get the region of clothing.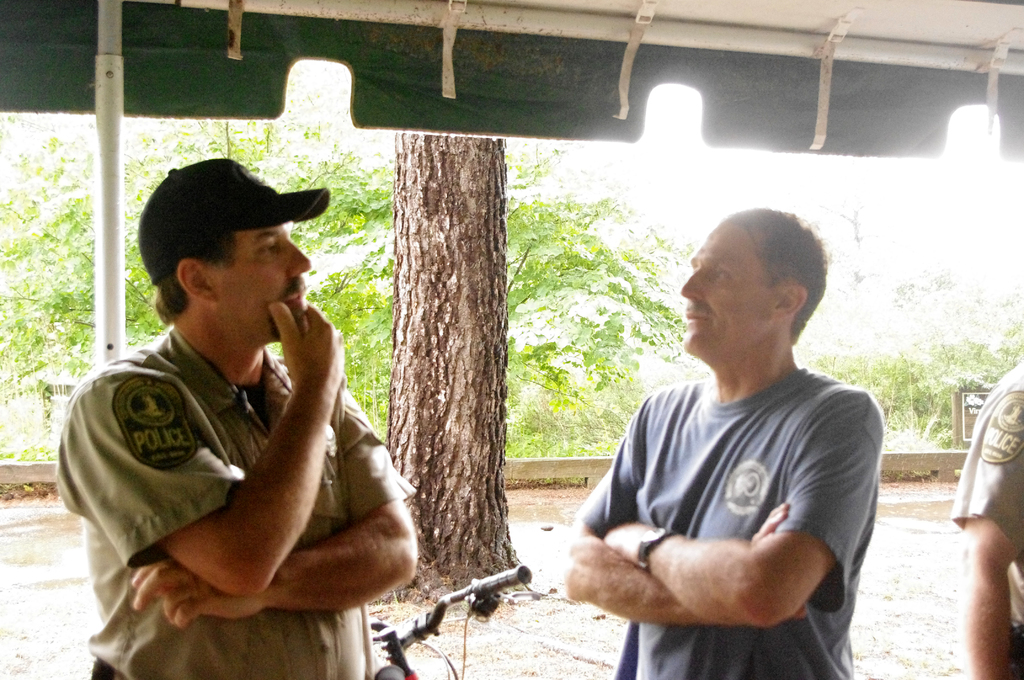
{"x1": 953, "y1": 350, "x2": 1023, "y2": 679}.
